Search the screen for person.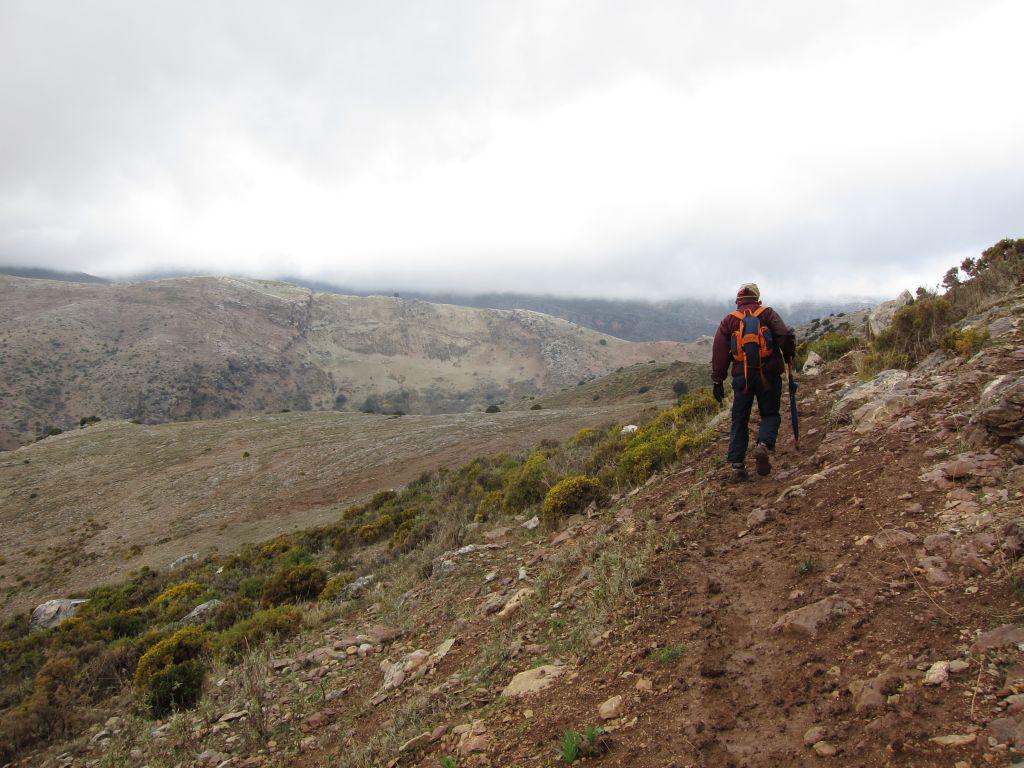
Found at 722,271,801,470.
